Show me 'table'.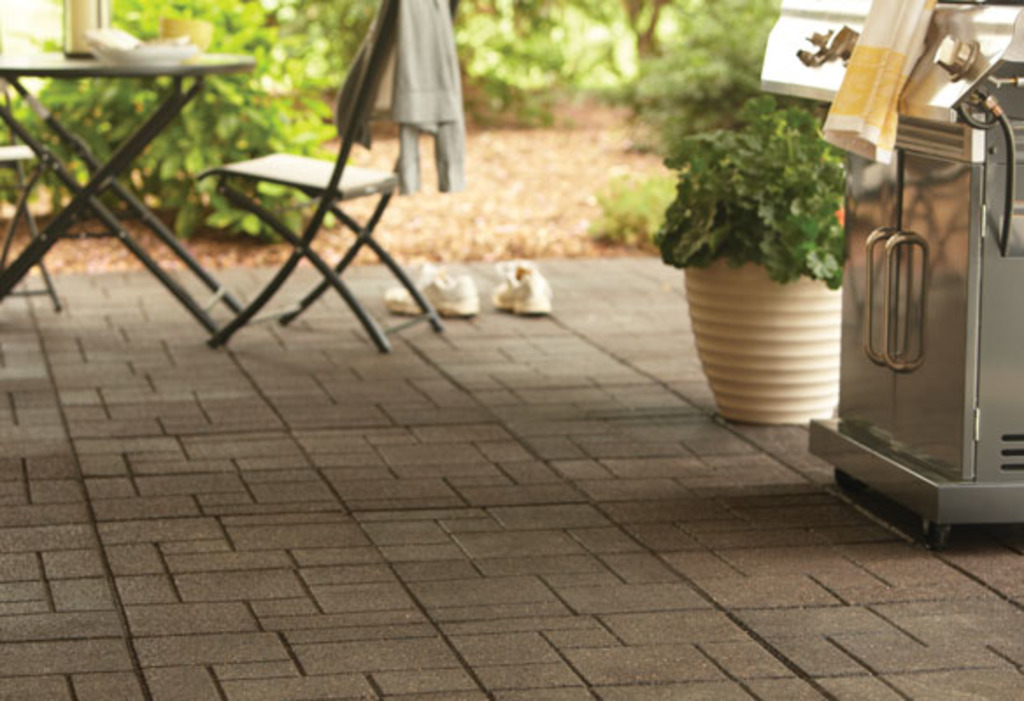
'table' is here: <region>0, 0, 328, 366</region>.
